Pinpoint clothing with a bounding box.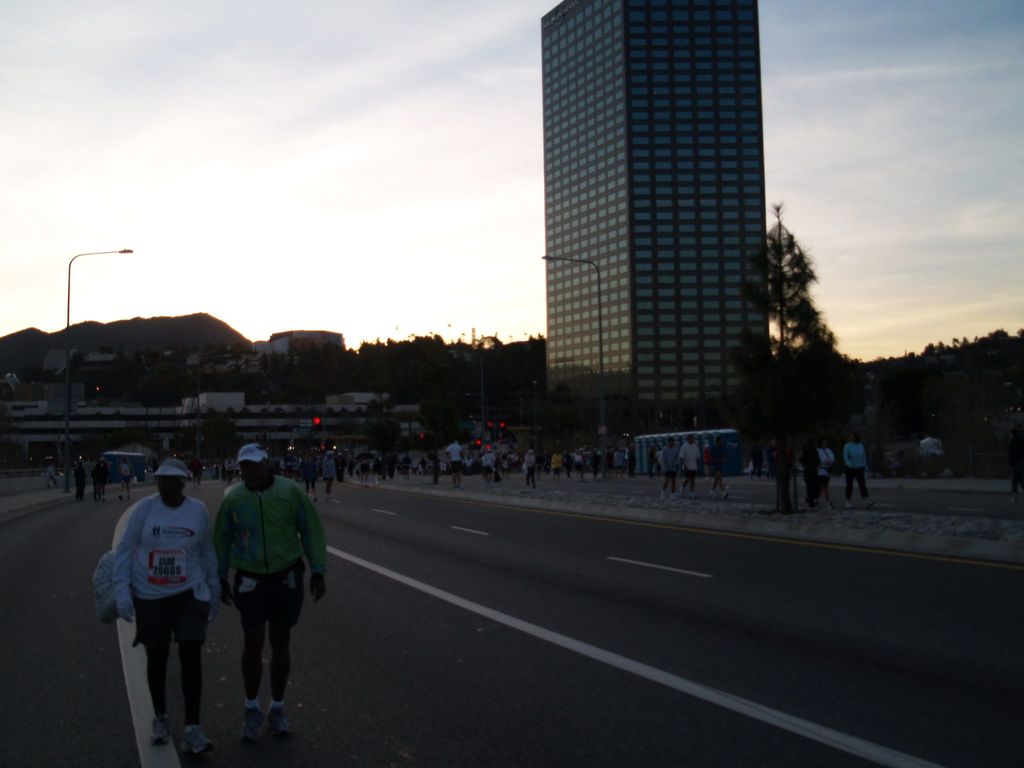
213/476/326/618.
